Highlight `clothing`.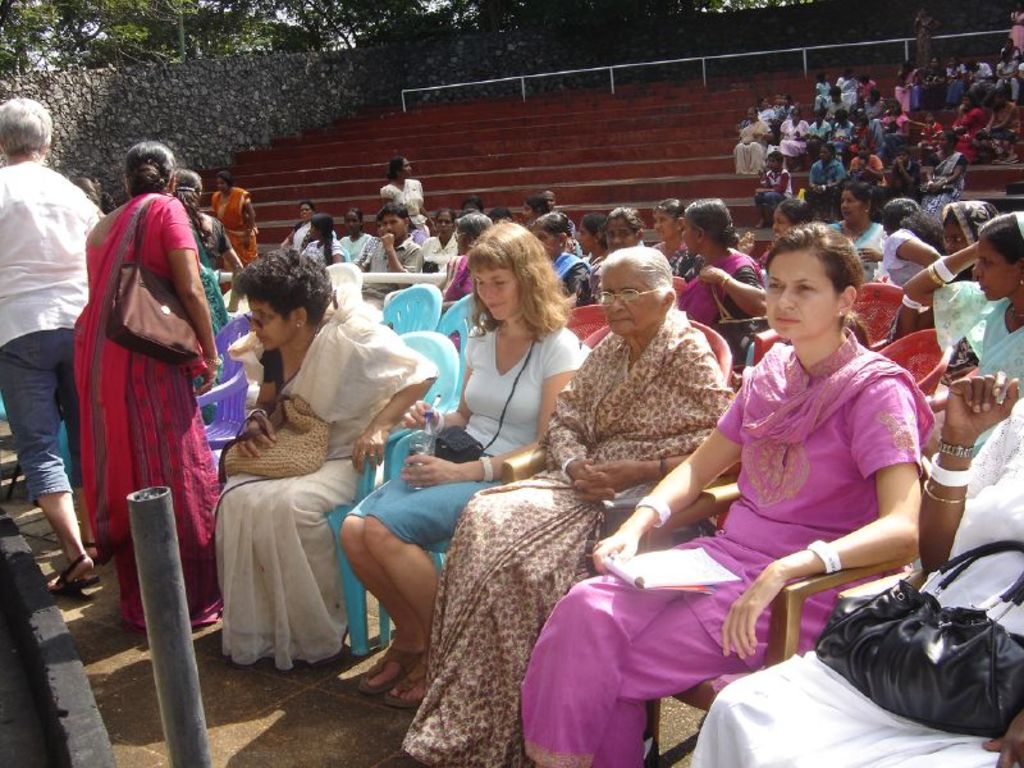
Highlighted region: (756,170,794,210).
